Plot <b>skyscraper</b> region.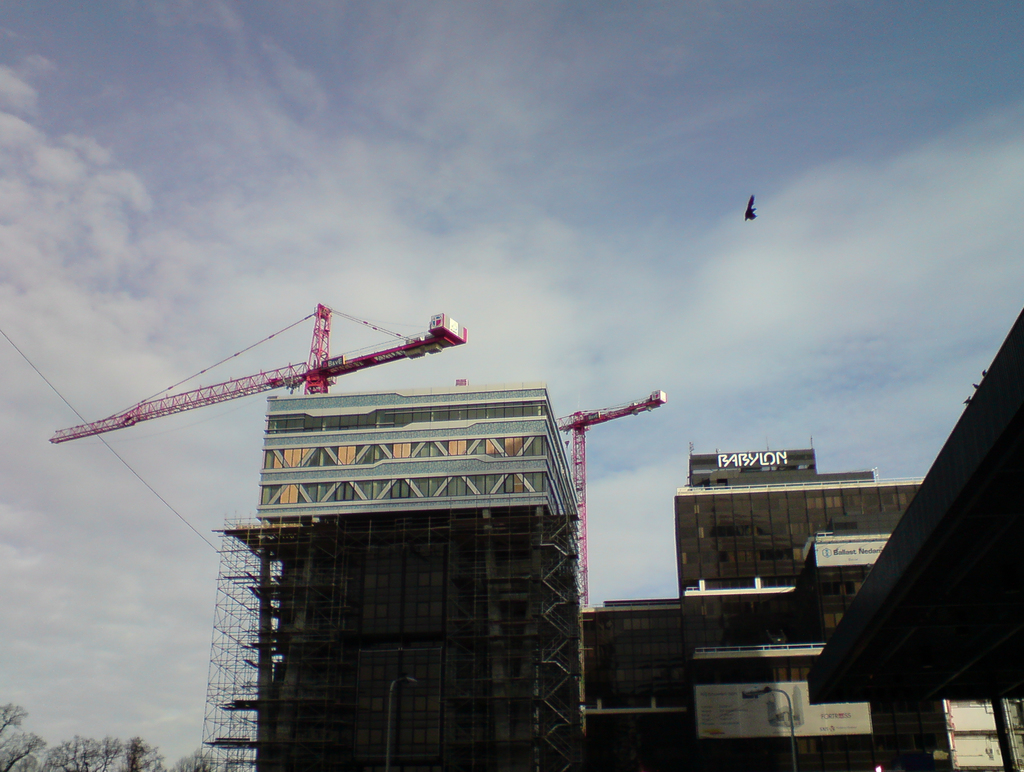
Plotted at bbox(219, 379, 589, 771).
